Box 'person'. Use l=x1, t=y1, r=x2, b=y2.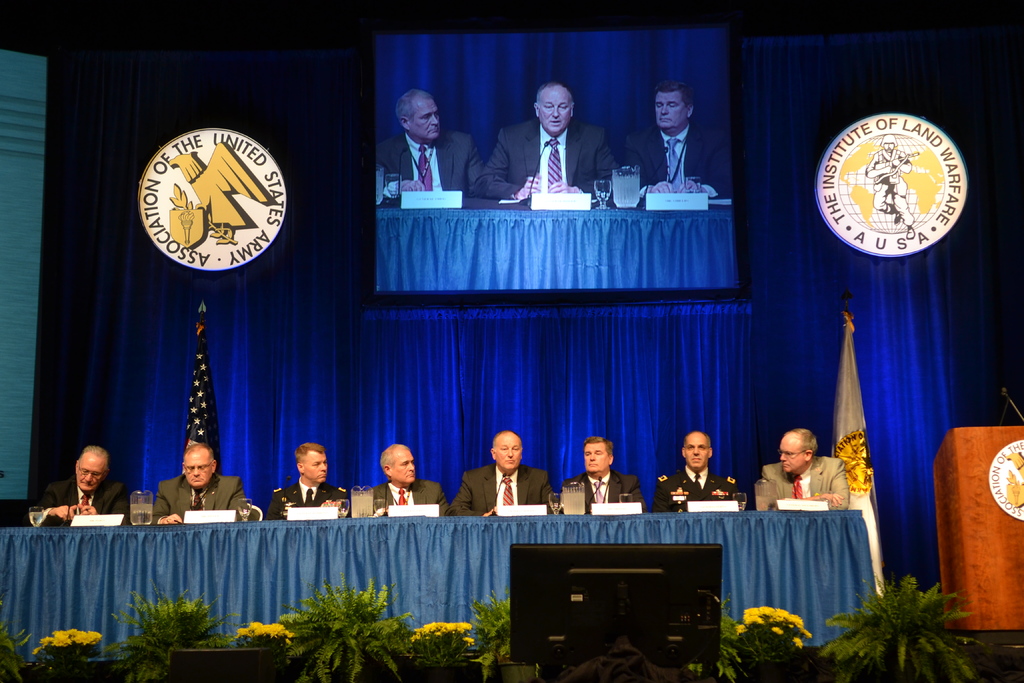
l=511, t=65, r=606, b=214.
